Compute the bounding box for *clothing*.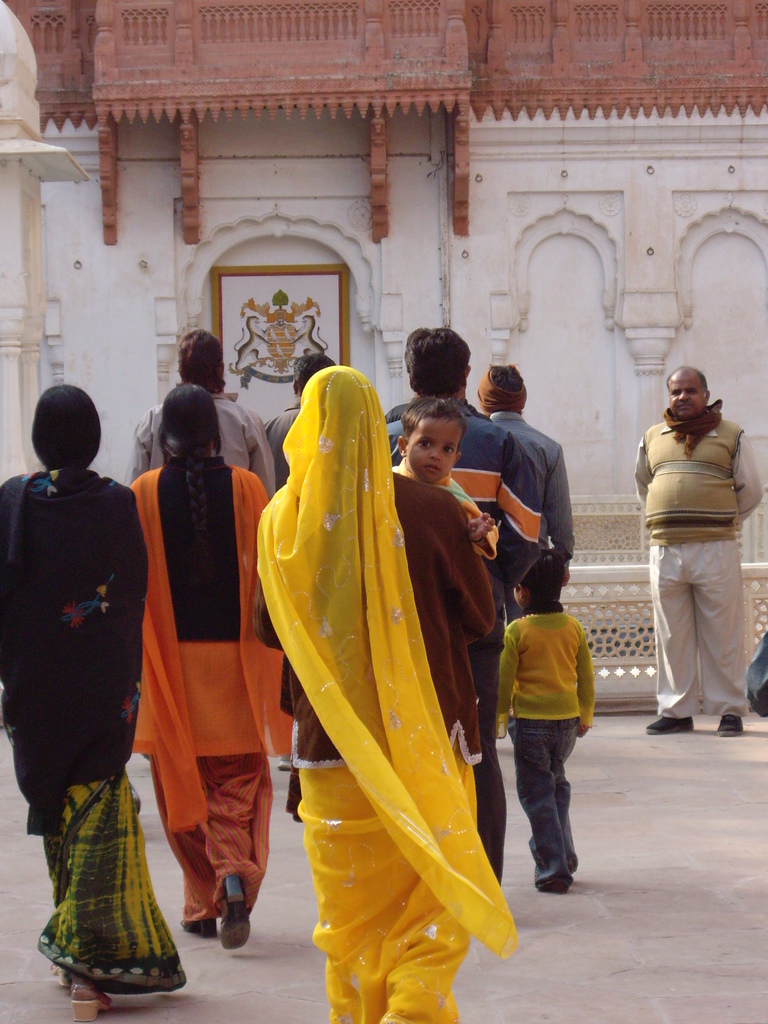
490 415 575 601.
